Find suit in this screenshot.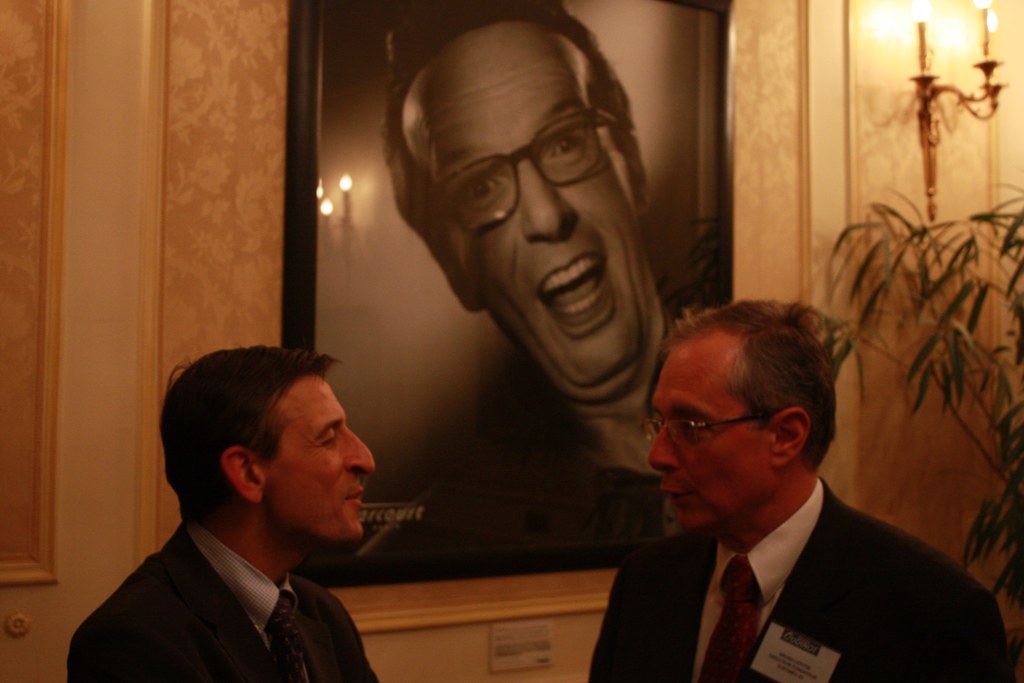
The bounding box for suit is region(583, 473, 1009, 682).
